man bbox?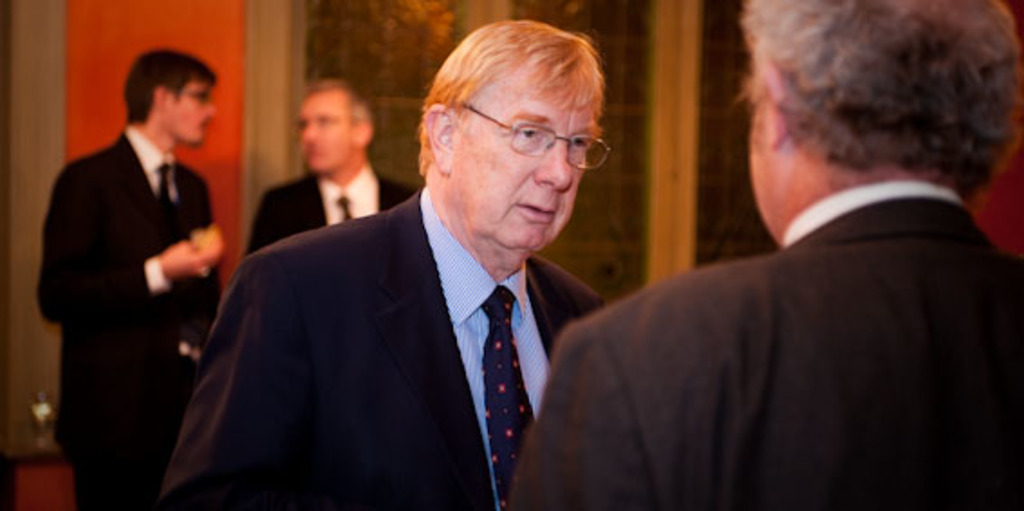
(38, 47, 228, 509)
